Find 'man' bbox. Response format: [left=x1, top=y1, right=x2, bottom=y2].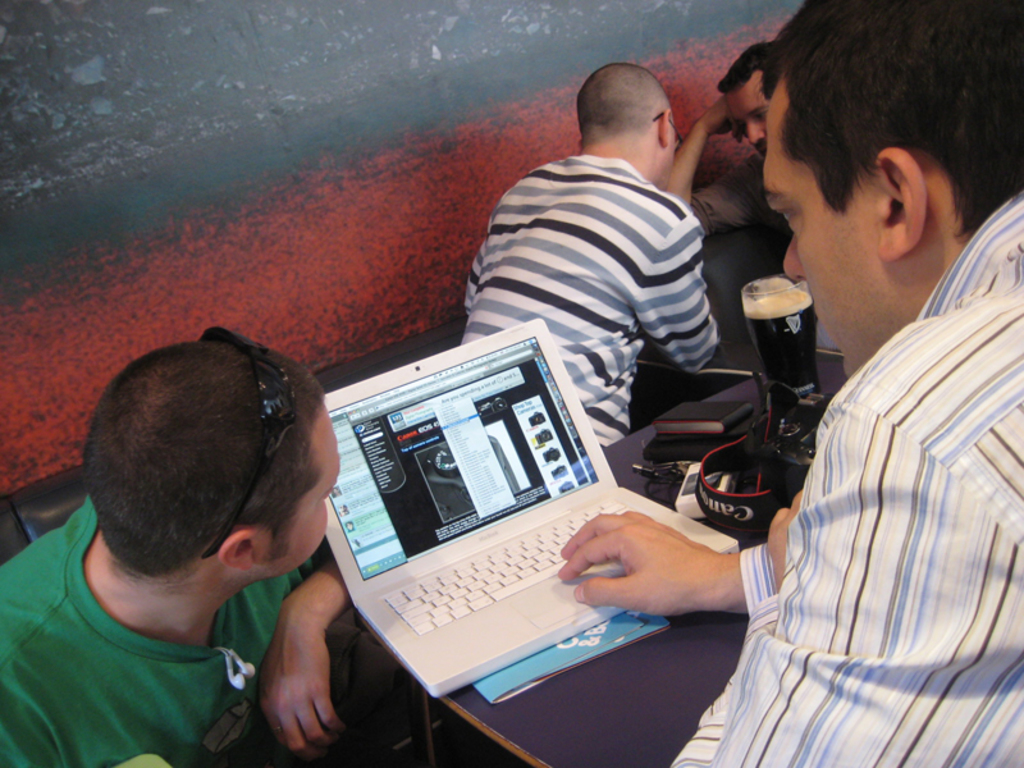
[left=454, top=59, right=722, bottom=452].
